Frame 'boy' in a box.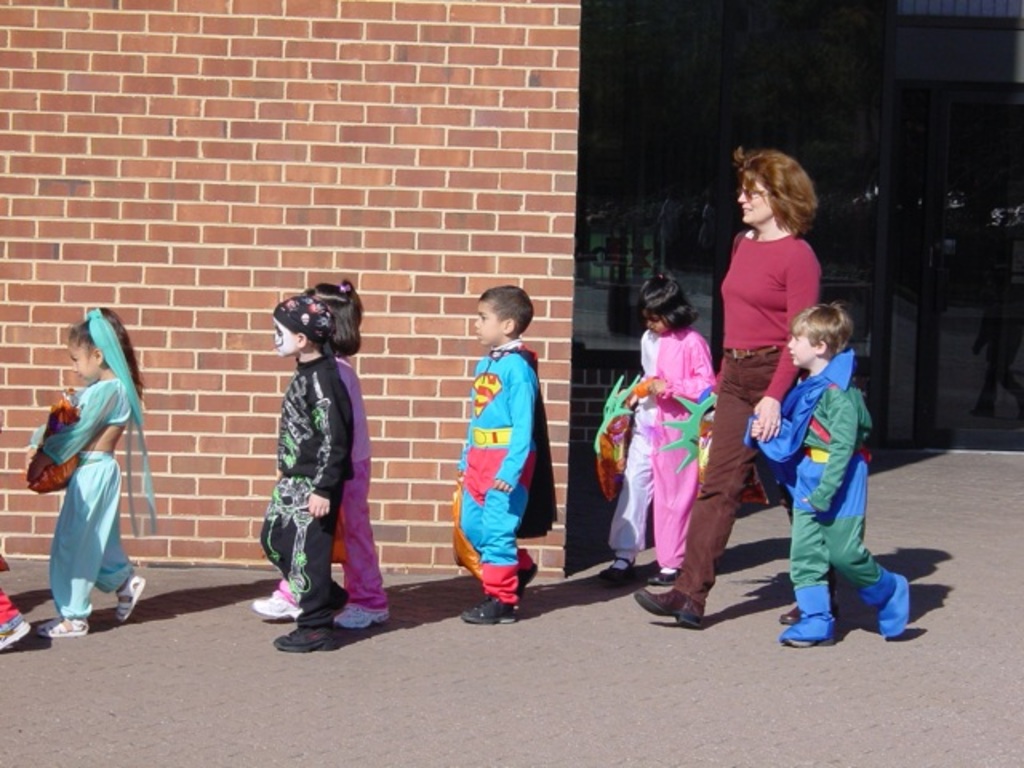
detection(742, 301, 909, 650).
